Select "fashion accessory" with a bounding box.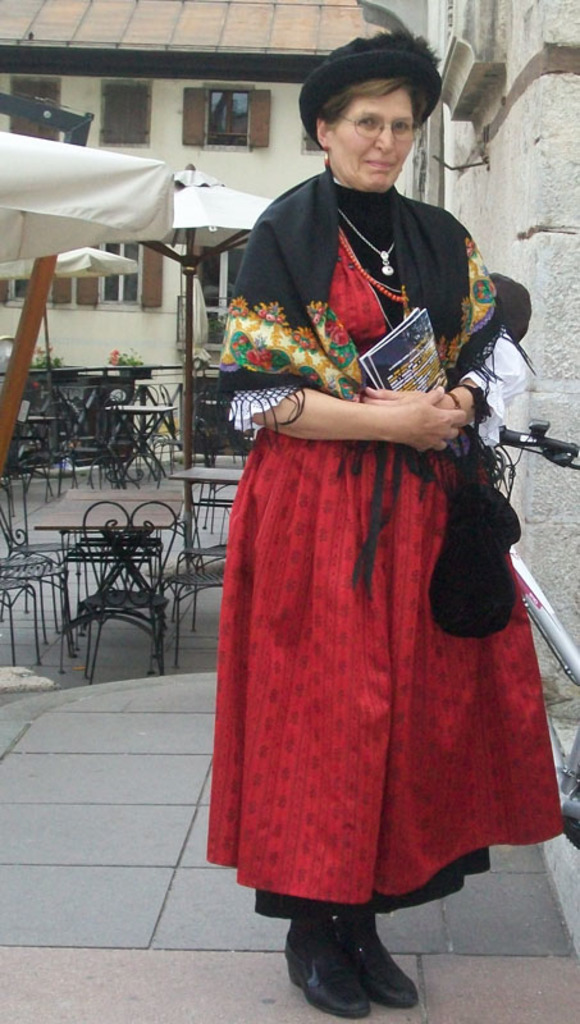
446 394 460 408.
